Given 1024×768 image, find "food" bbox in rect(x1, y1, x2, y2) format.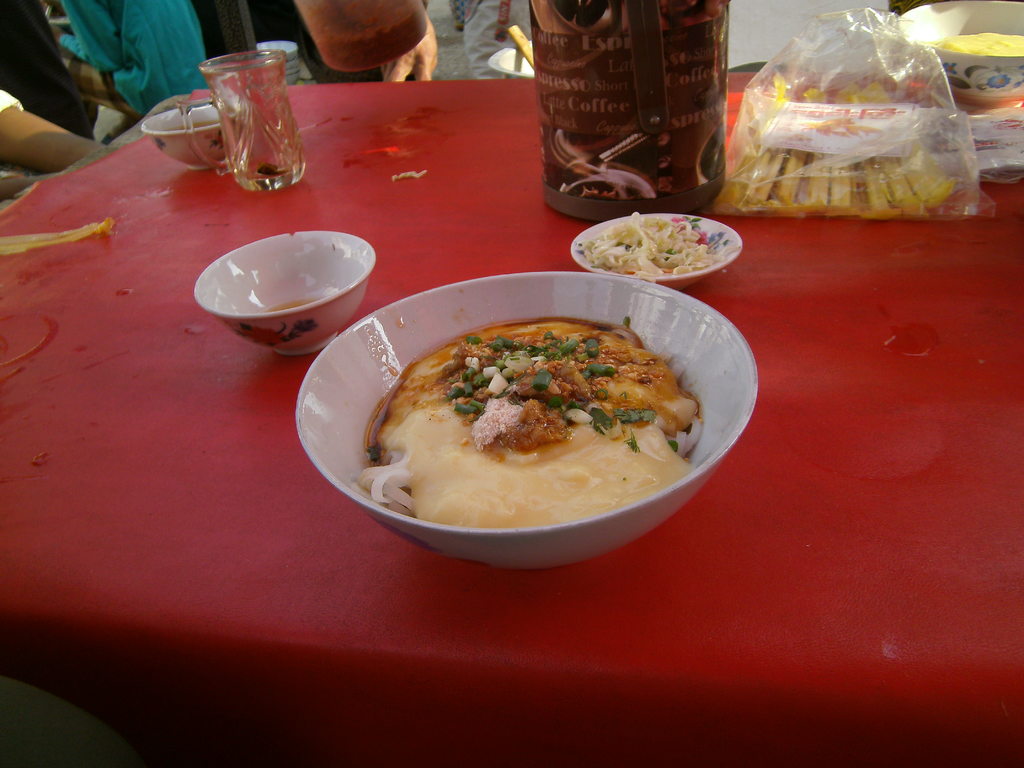
rect(586, 218, 718, 277).
